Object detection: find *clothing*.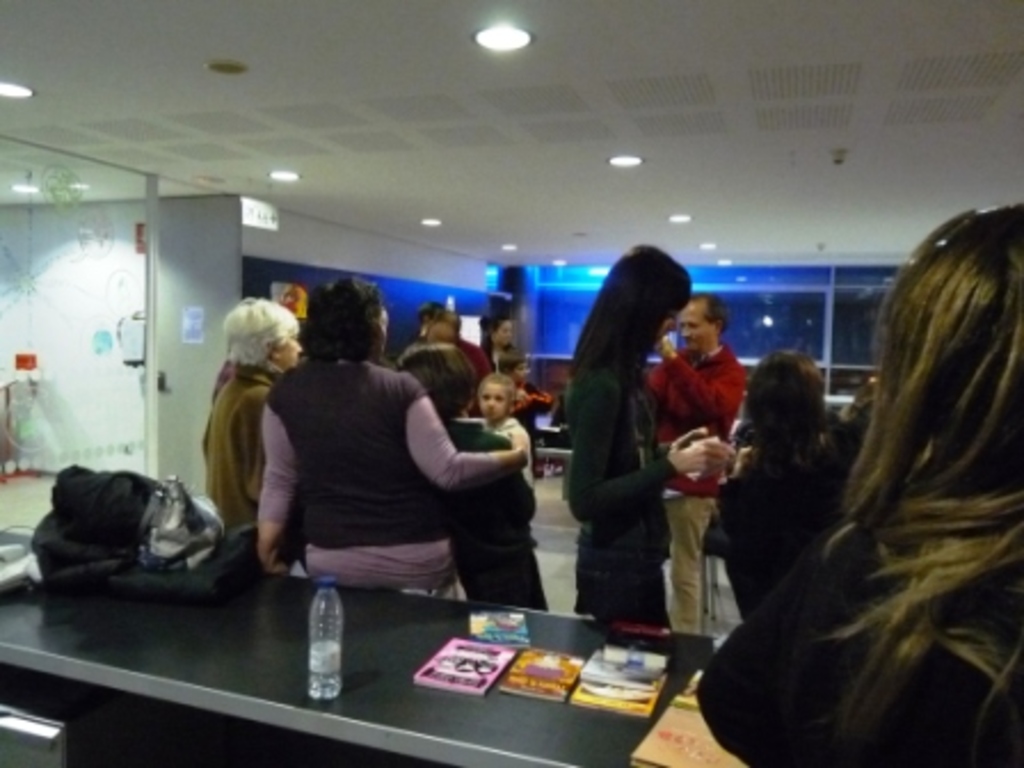
detection(549, 350, 677, 633).
